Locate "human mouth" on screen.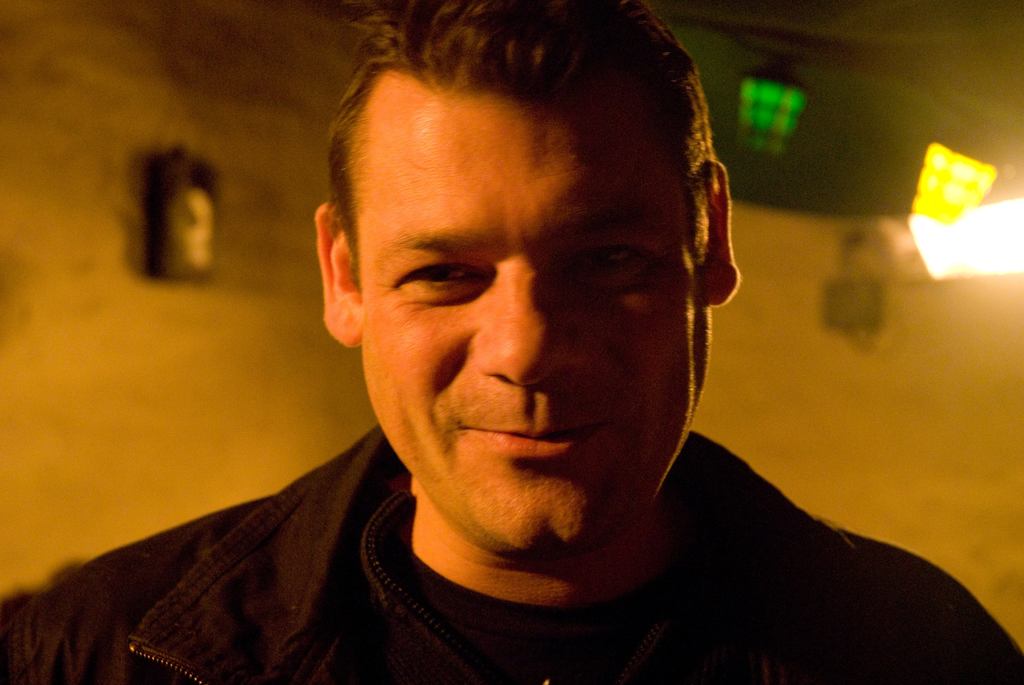
On screen at 461/423/599/453.
